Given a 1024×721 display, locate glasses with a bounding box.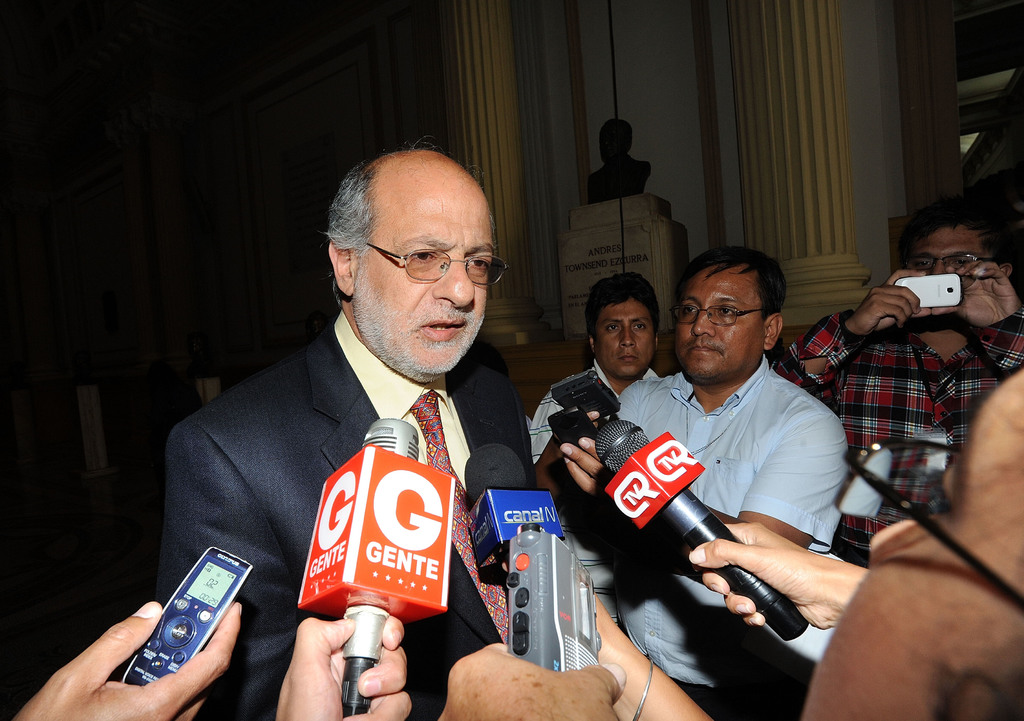
Located: [x1=361, y1=237, x2=508, y2=291].
